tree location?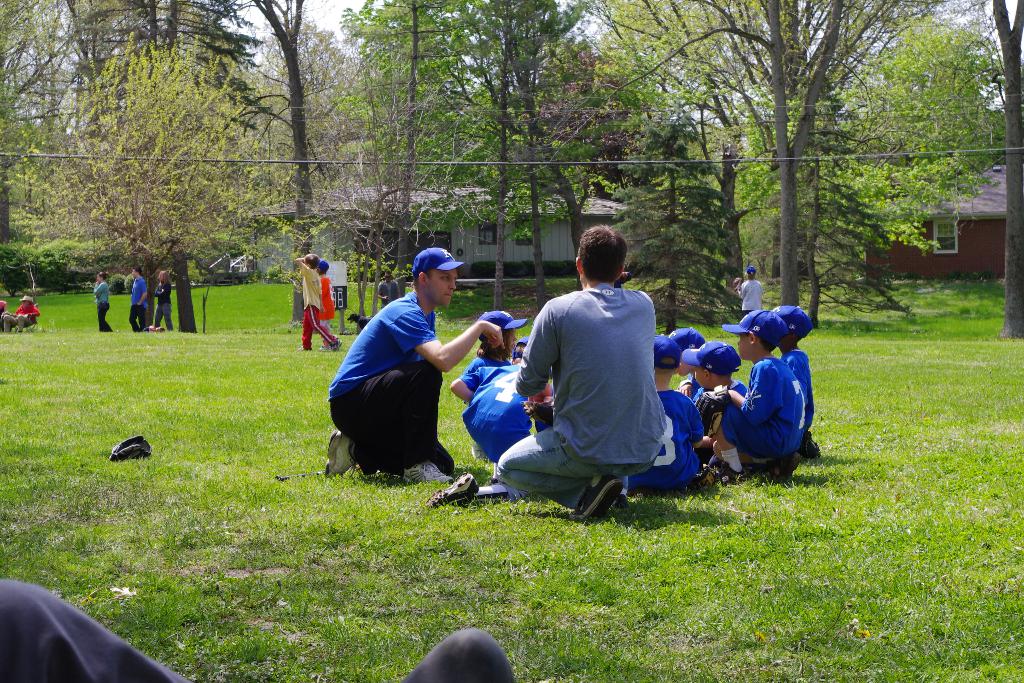
(70, 0, 257, 123)
